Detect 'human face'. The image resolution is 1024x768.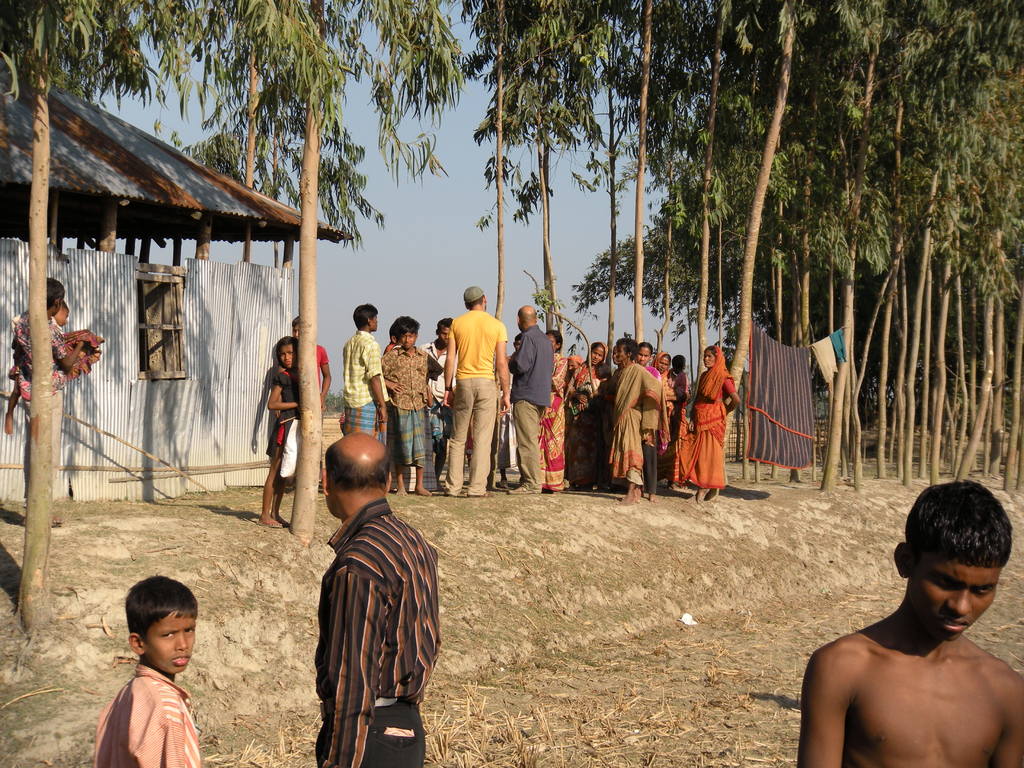
bbox=[146, 614, 196, 673].
